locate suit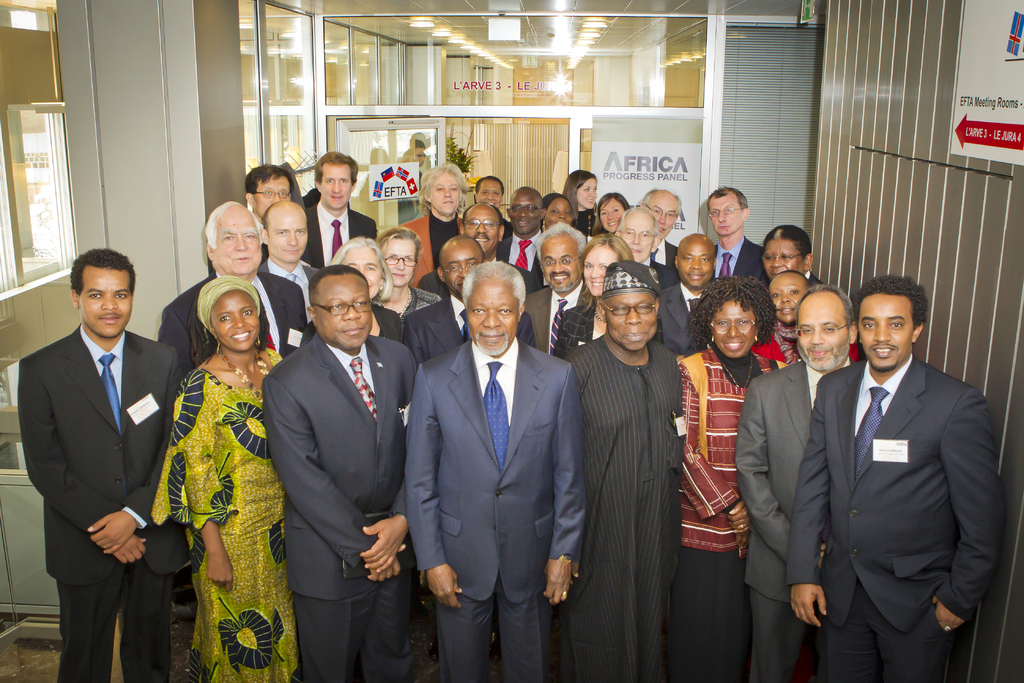
{"x1": 155, "y1": 268, "x2": 311, "y2": 386}
